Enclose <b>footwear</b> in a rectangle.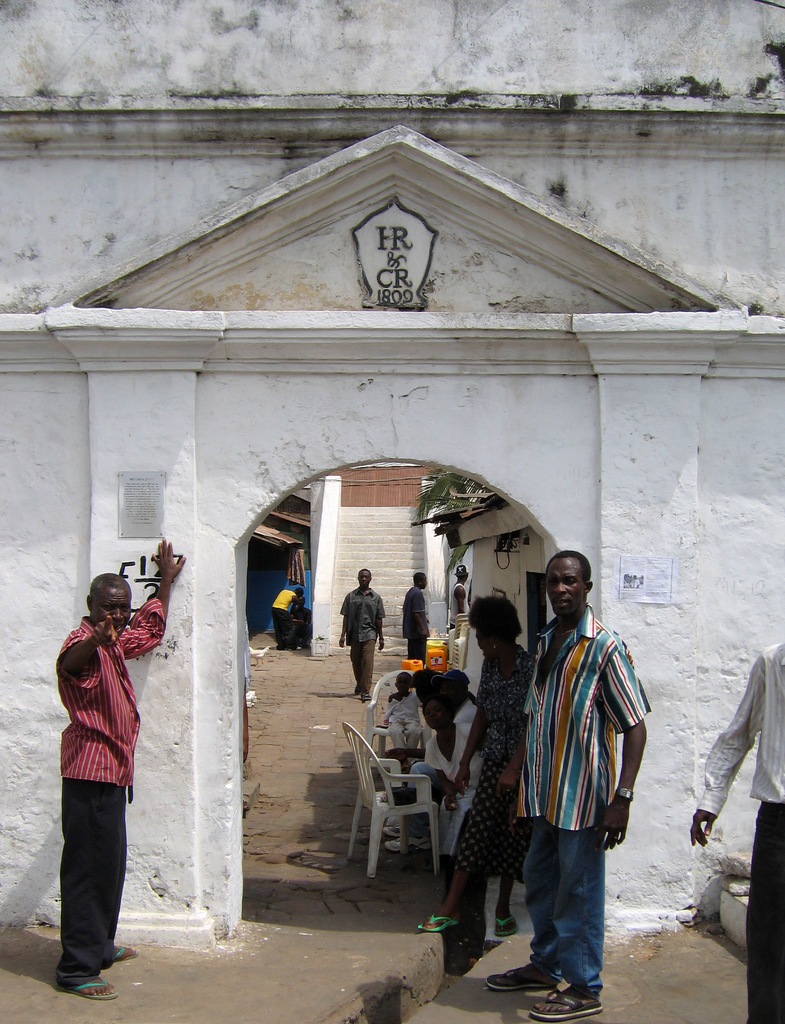
rect(75, 973, 120, 1001).
